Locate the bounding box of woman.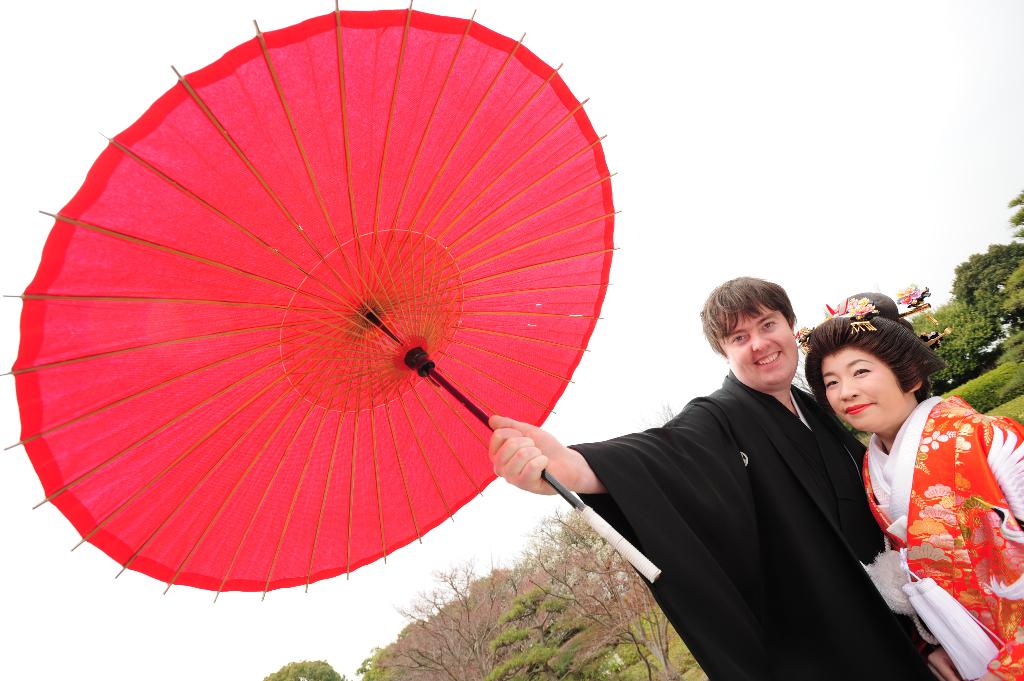
Bounding box: crop(820, 294, 1006, 673).
